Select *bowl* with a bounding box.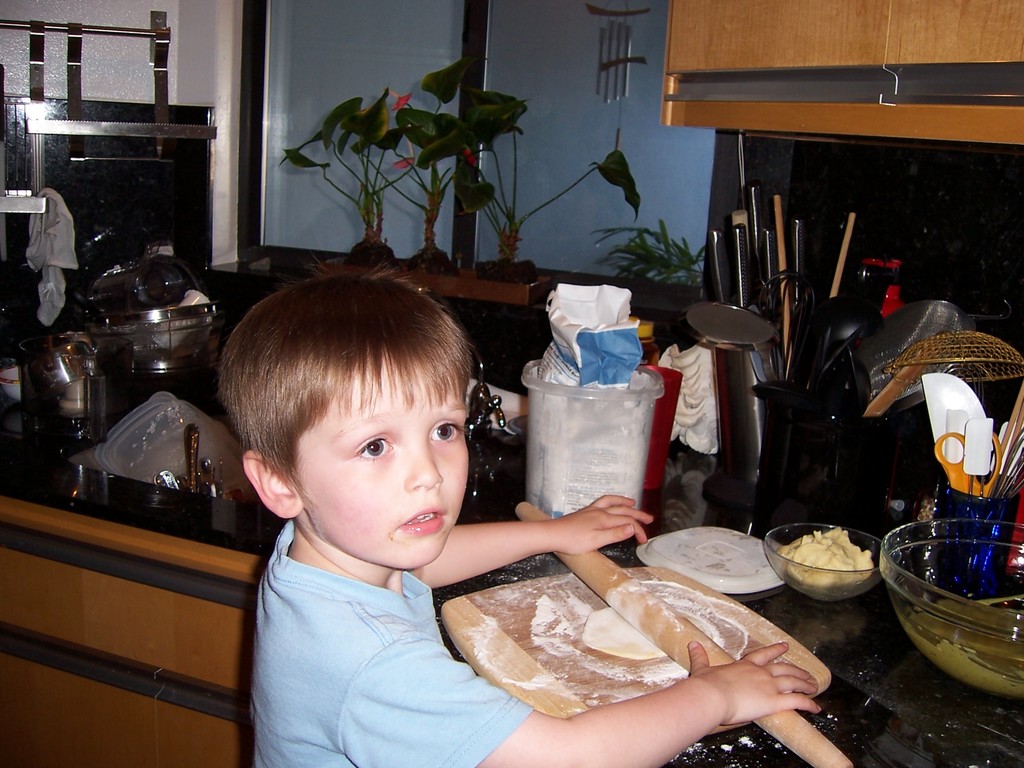
l=766, t=524, r=885, b=604.
